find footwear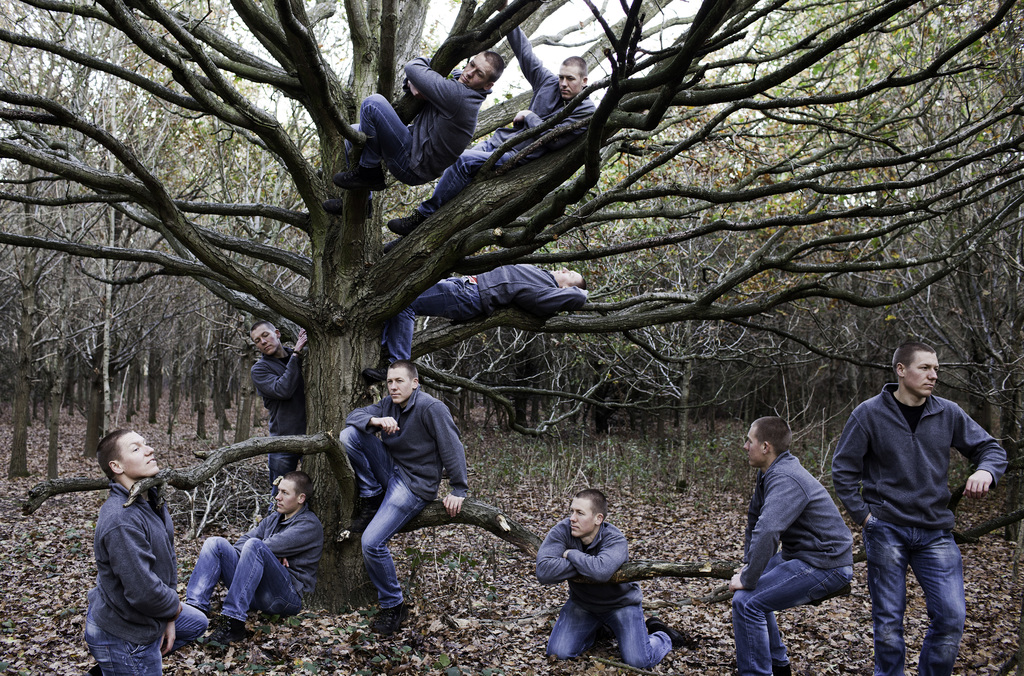
[326,191,378,216]
